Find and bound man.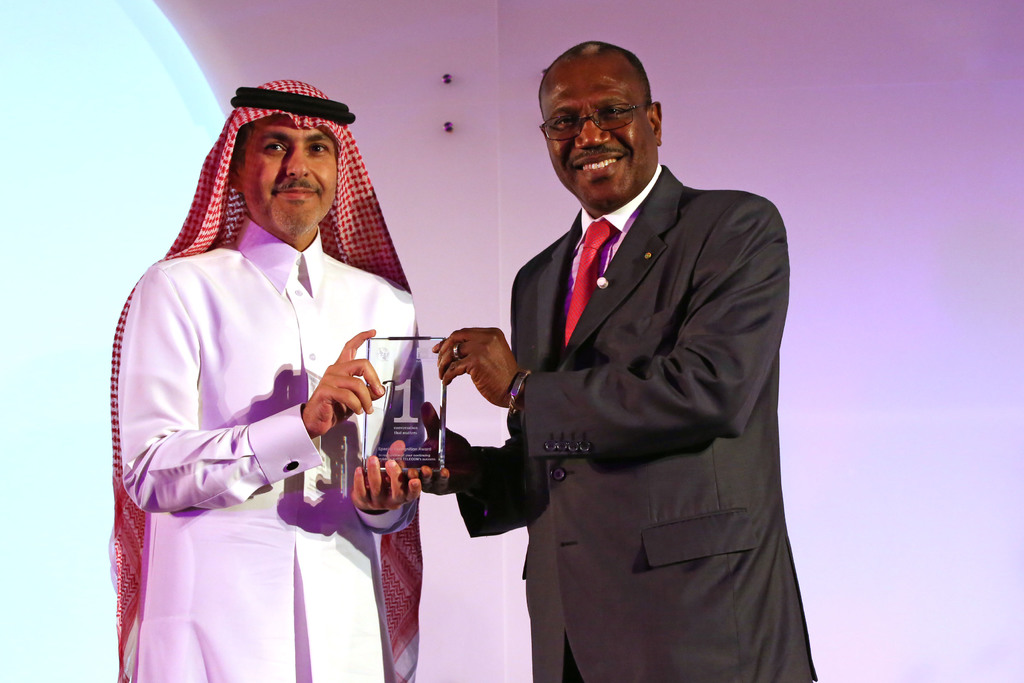
Bound: <bbox>468, 21, 811, 677</bbox>.
